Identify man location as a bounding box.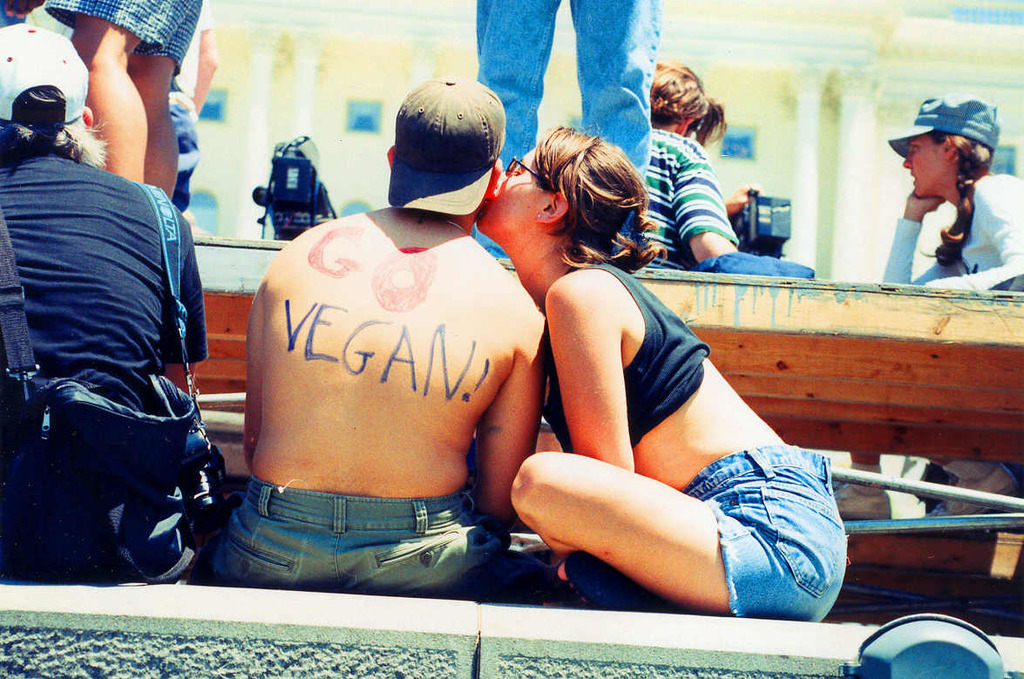
{"left": 206, "top": 65, "right": 556, "bottom": 594}.
